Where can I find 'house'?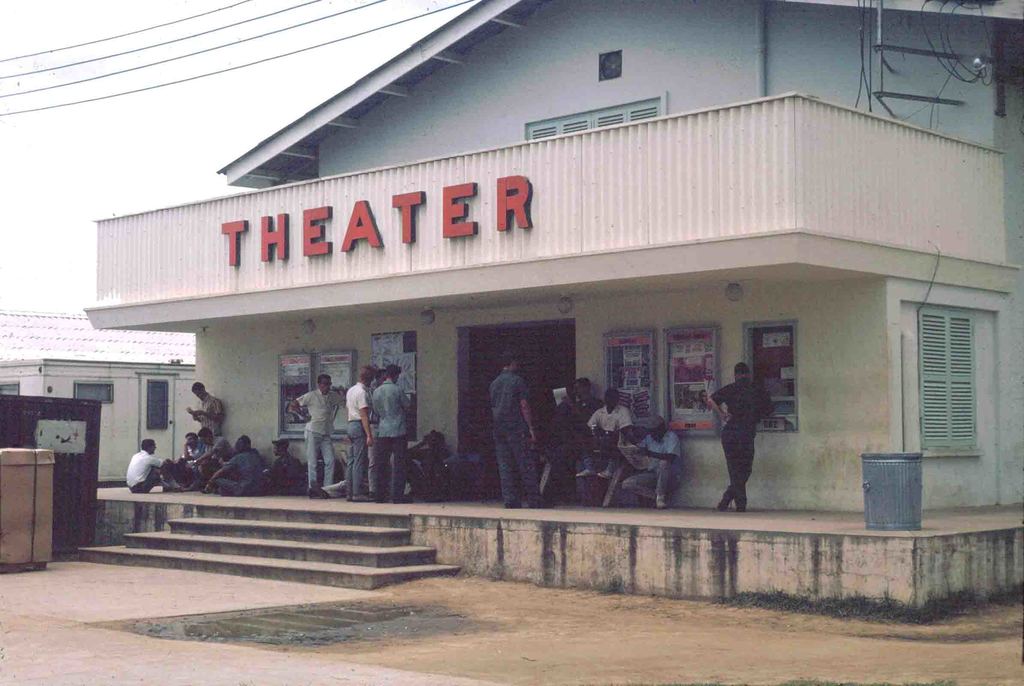
You can find it at bbox=[3, 316, 203, 499].
